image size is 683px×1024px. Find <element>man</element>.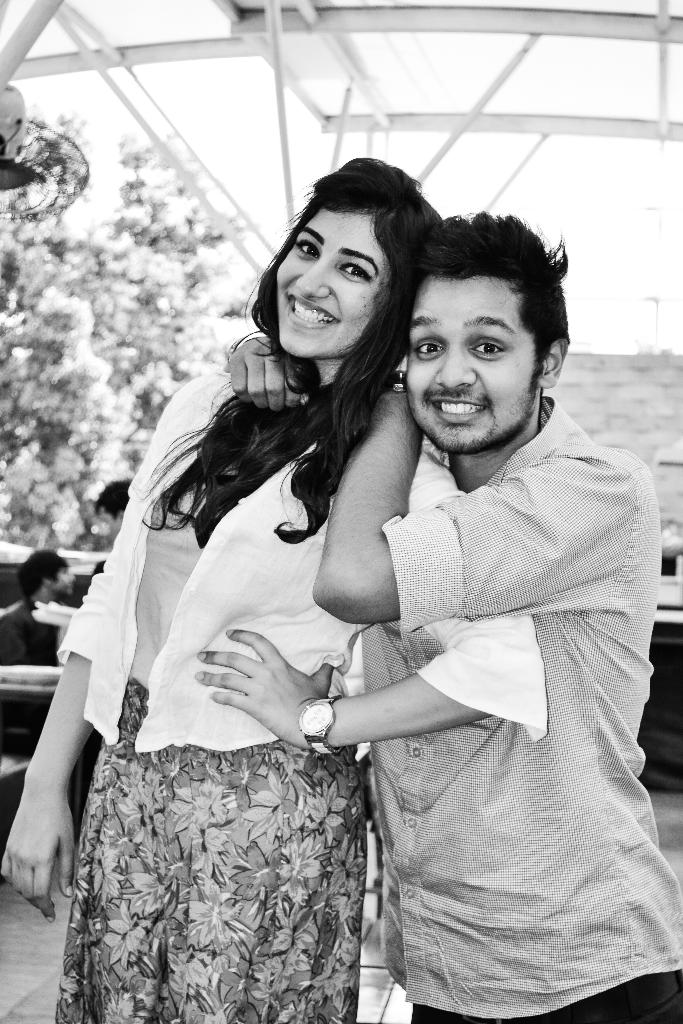
x1=0 y1=550 x2=84 y2=678.
